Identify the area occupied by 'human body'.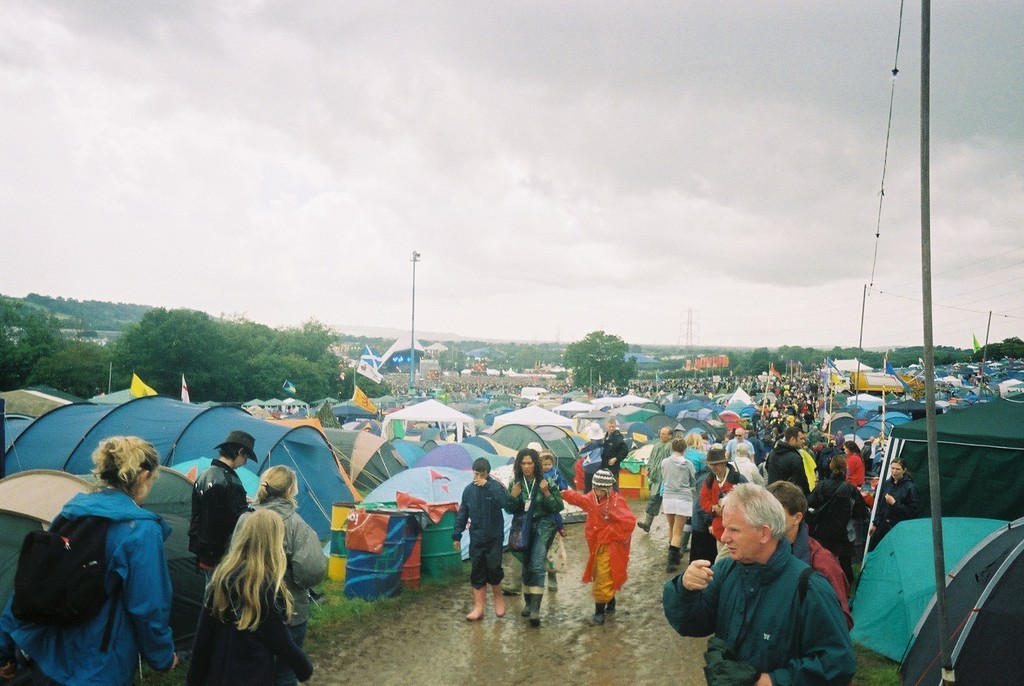
Area: x1=538, y1=470, x2=566, y2=544.
